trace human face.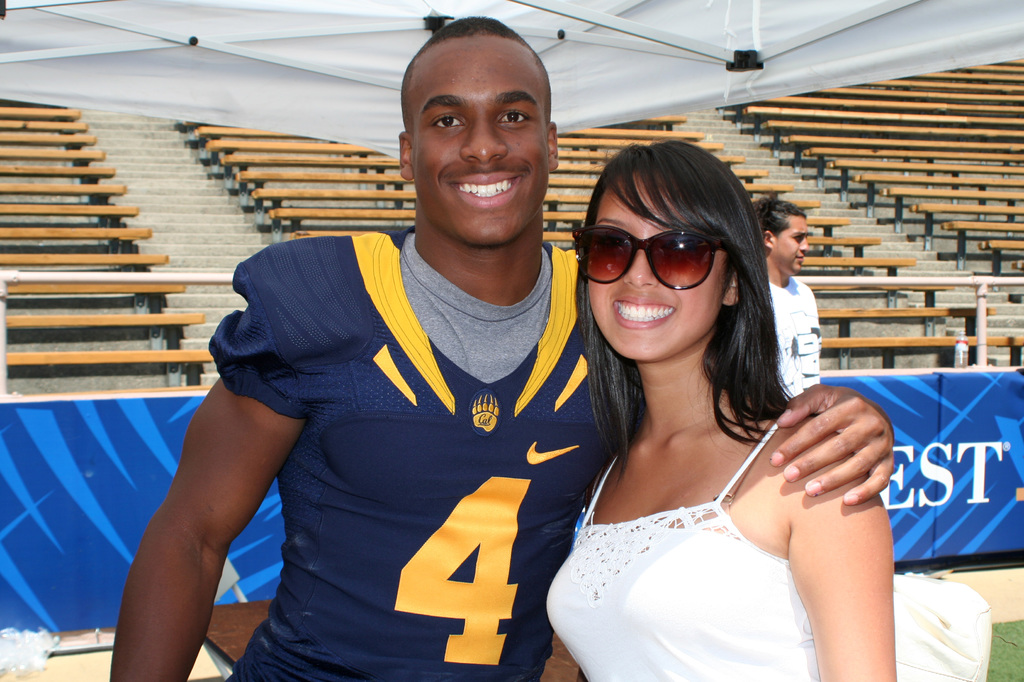
Traced to bbox(772, 218, 808, 273).
